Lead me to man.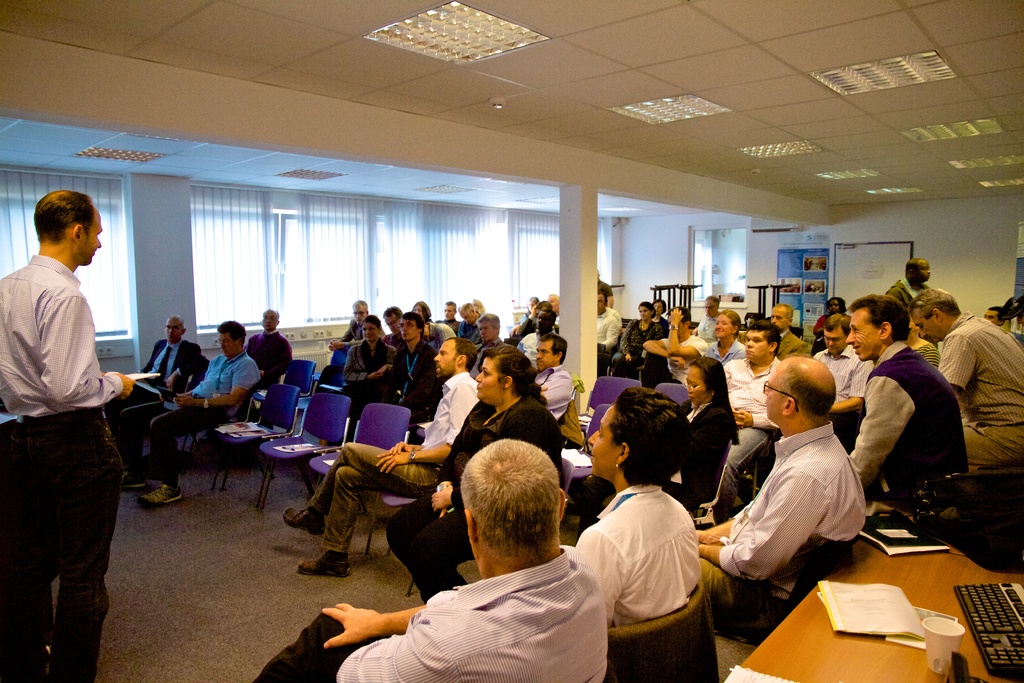
Lead to (left=982, top=304, right=1018, bottom=331).
